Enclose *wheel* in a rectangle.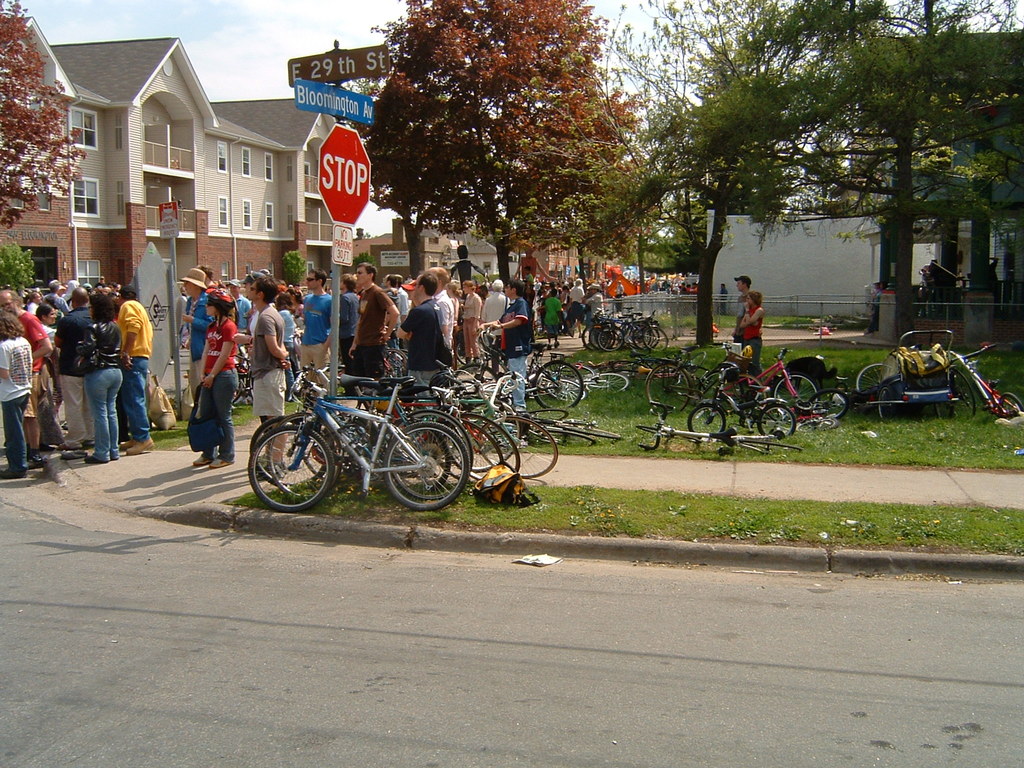
locate(645, 365, 697, 414).
